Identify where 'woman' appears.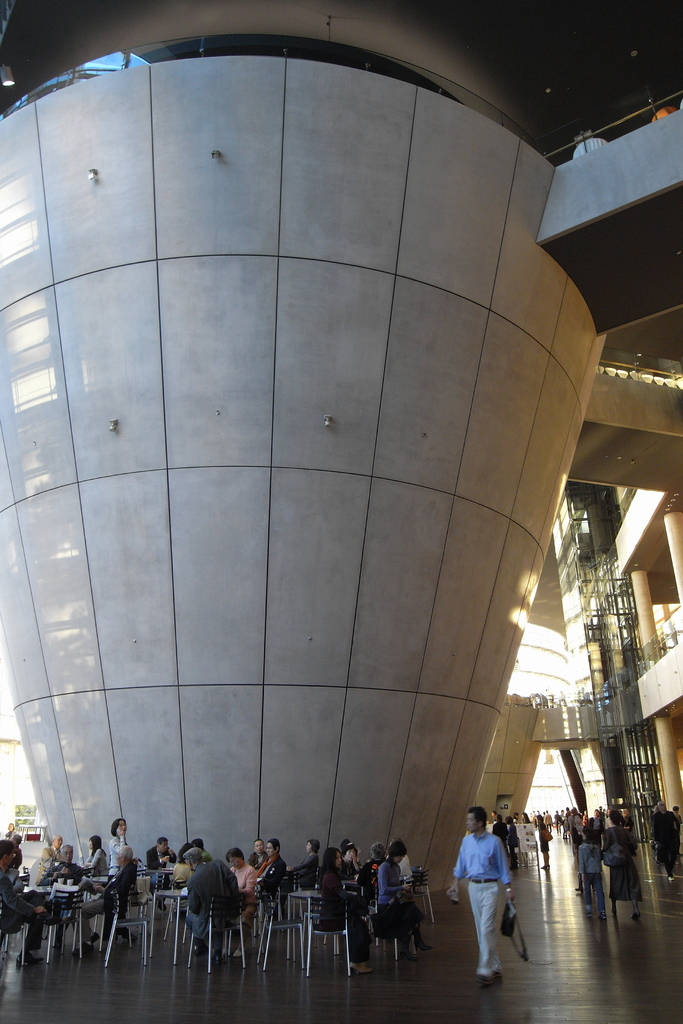
Appears at 278/836/317/912.
